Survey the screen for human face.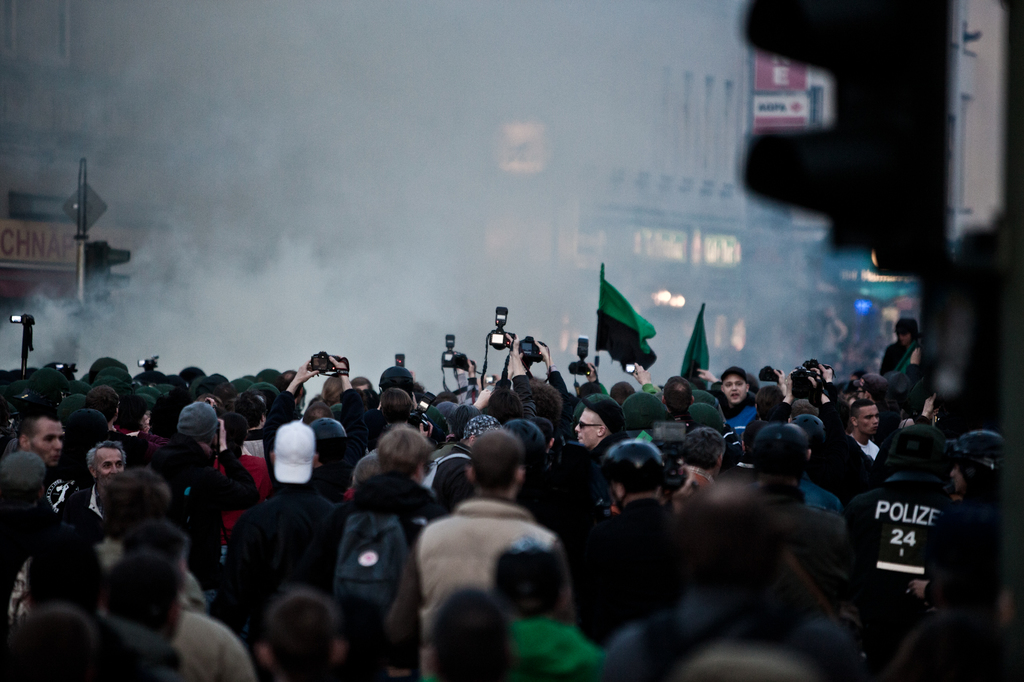
Survey found: box=[723, 377, 746, 402].
